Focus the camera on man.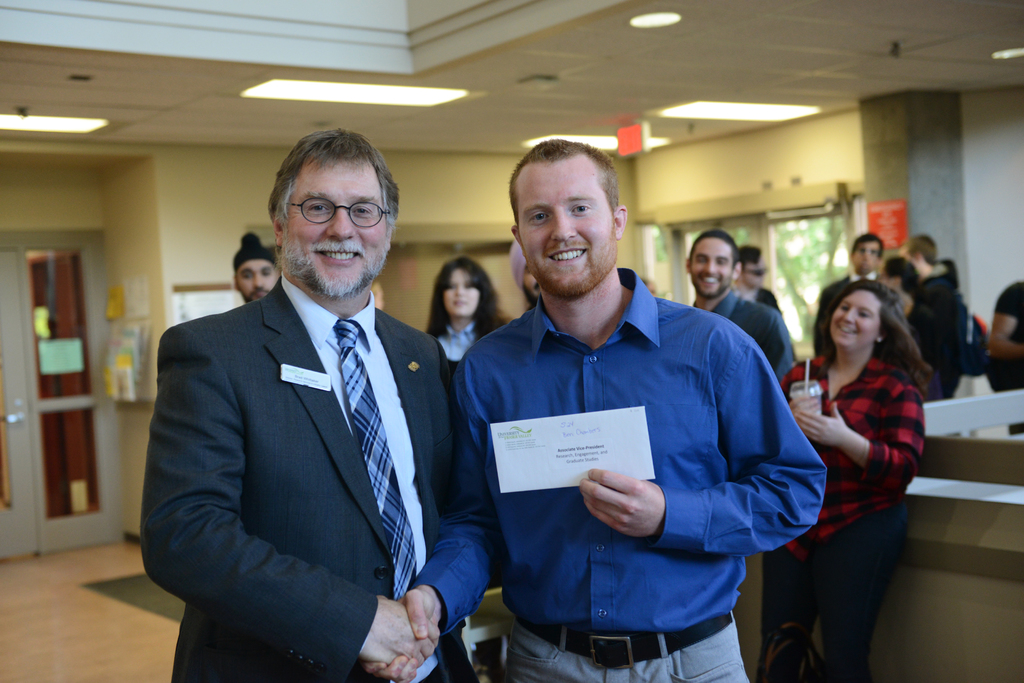
Focus region: bbox=(143, 136, 483, 676).
